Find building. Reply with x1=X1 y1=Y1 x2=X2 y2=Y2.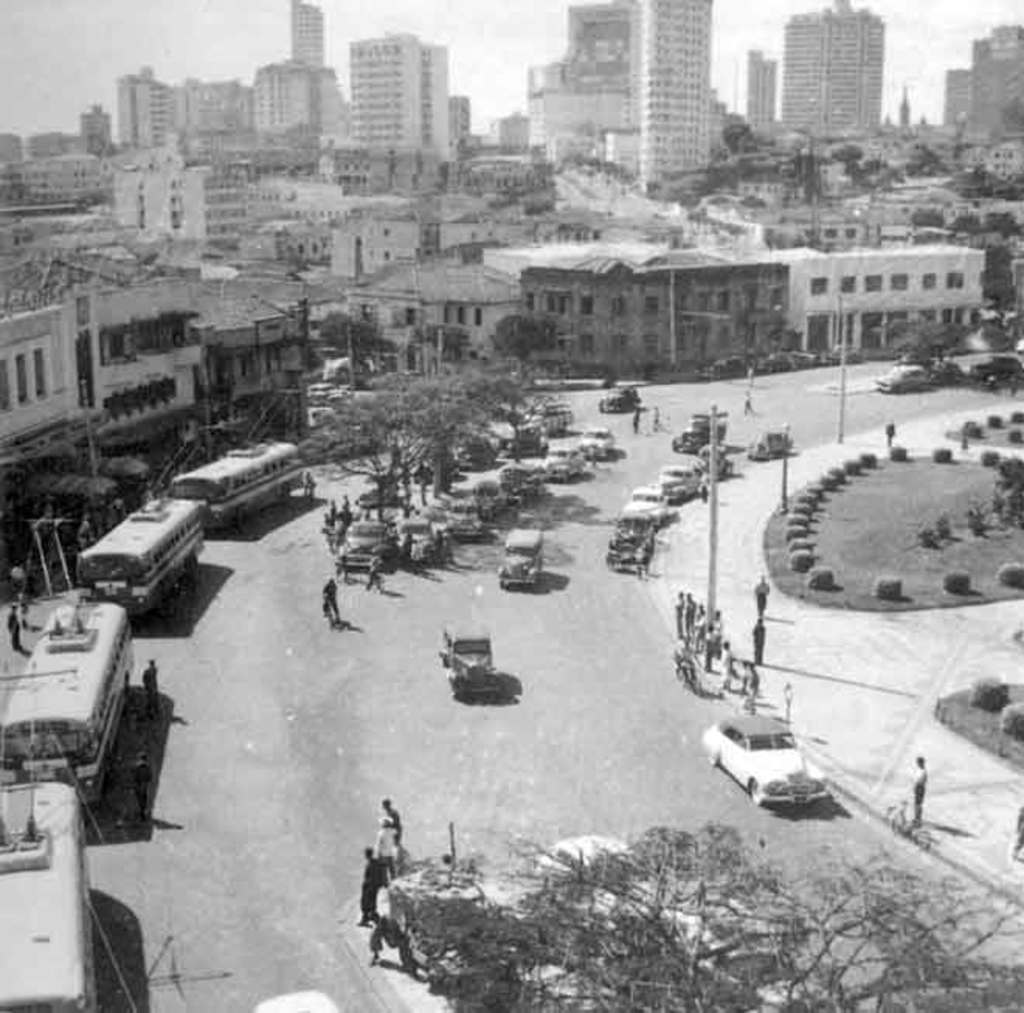
x1=82 y1=281 x2=220 y2=481.
